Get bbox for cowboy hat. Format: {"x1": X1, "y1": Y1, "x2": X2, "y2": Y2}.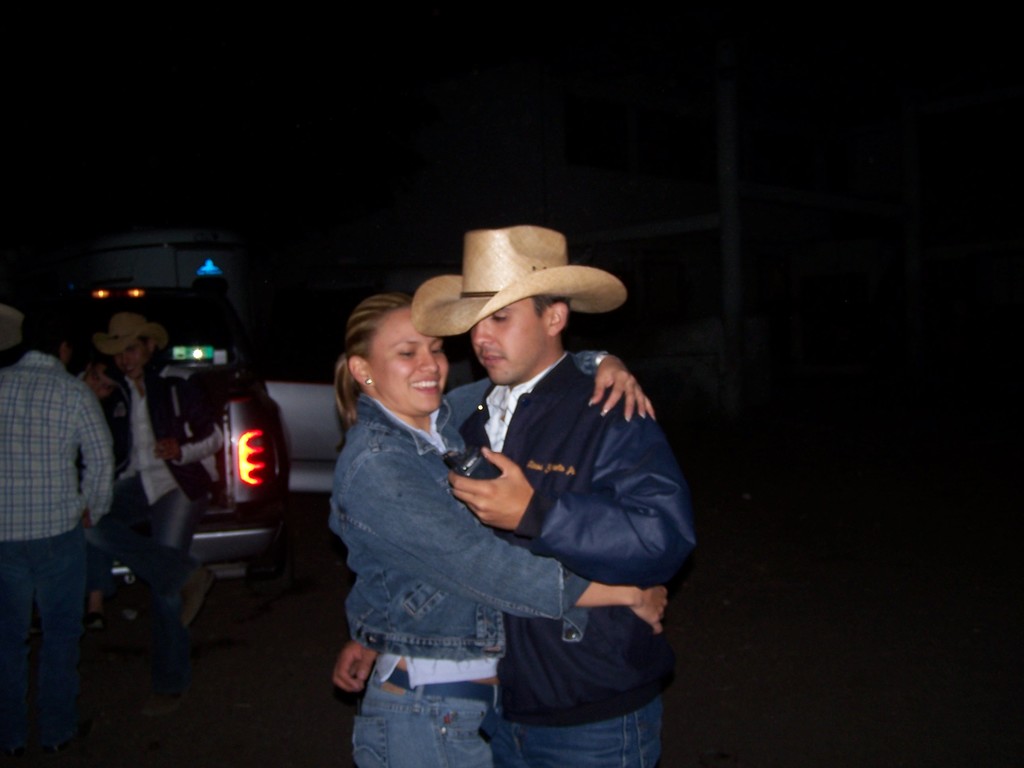
{"x1": 409, "y1": 225, "x2": 630, "y2": 332}.
